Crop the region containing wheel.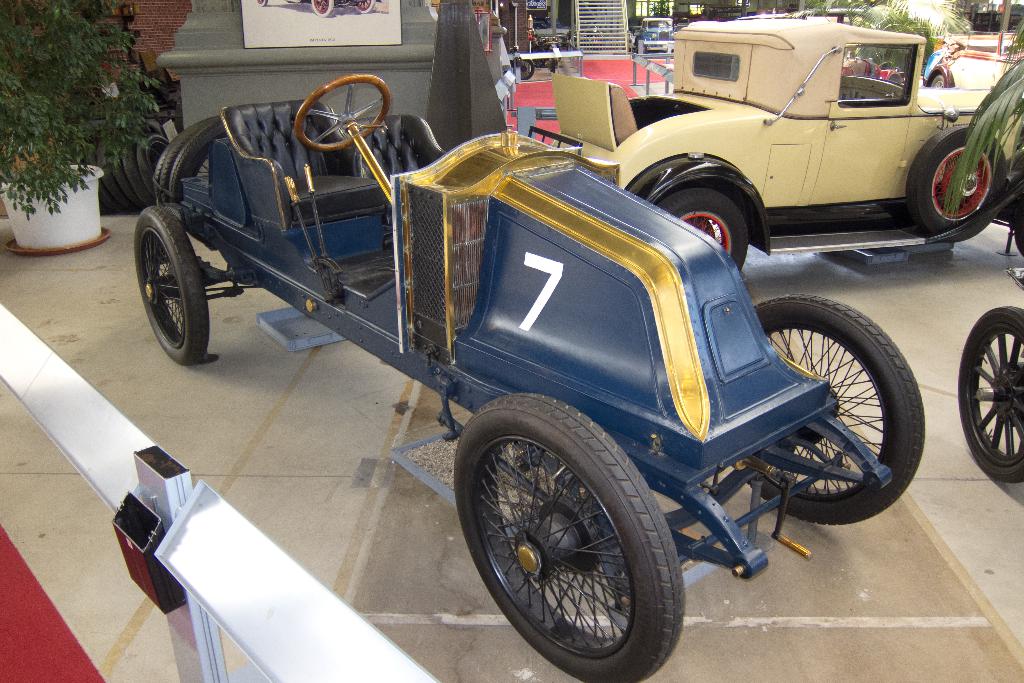
Crop region: 168, 117, 226, 201.
